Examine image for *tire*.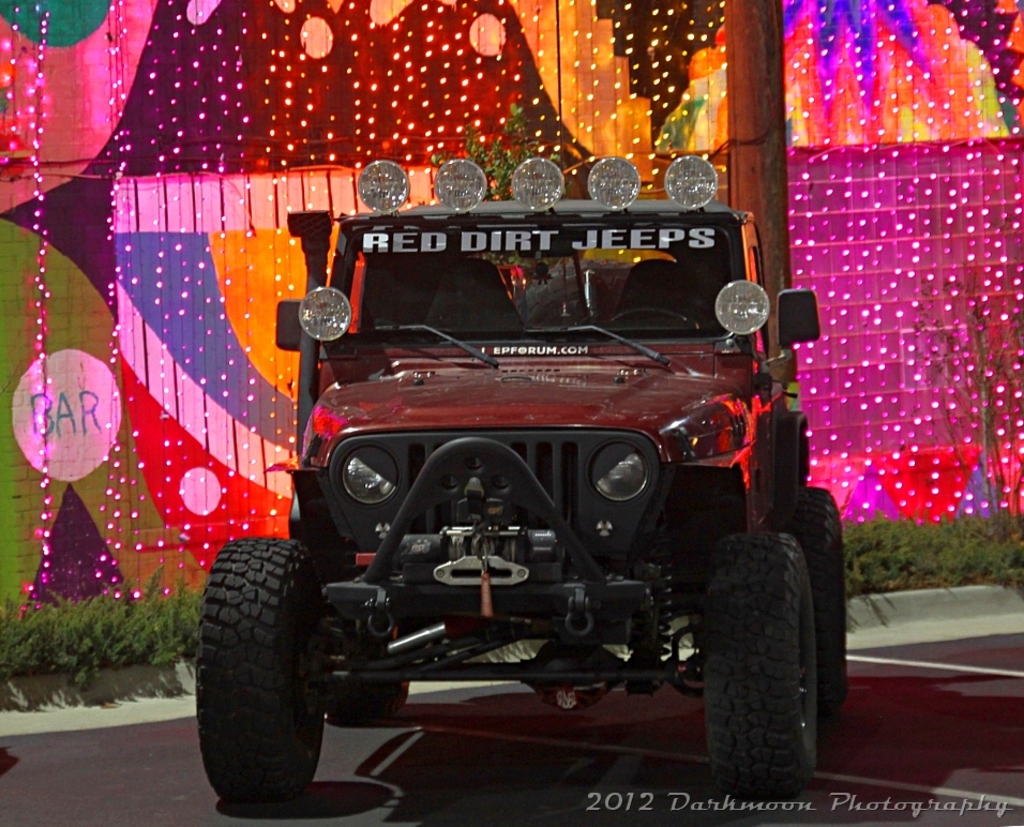
Examination result: locate(320, 547, 412, 718).
